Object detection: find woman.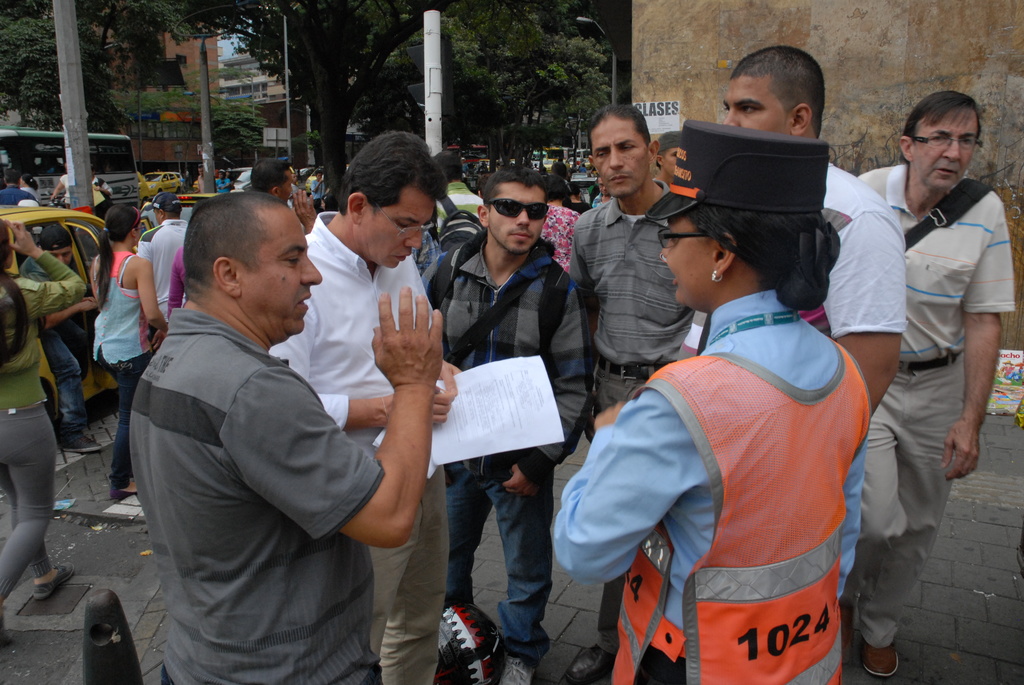
region(18, 173, 43, 207).
